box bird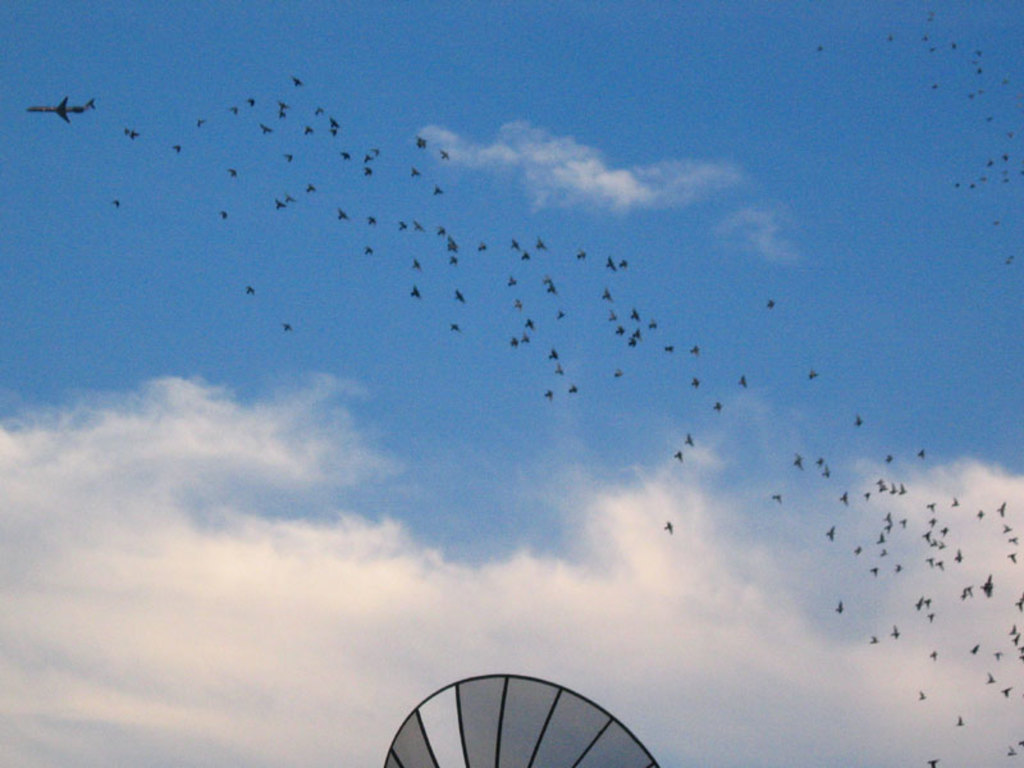
(left=714, top=402, right=724, bottom=416)
